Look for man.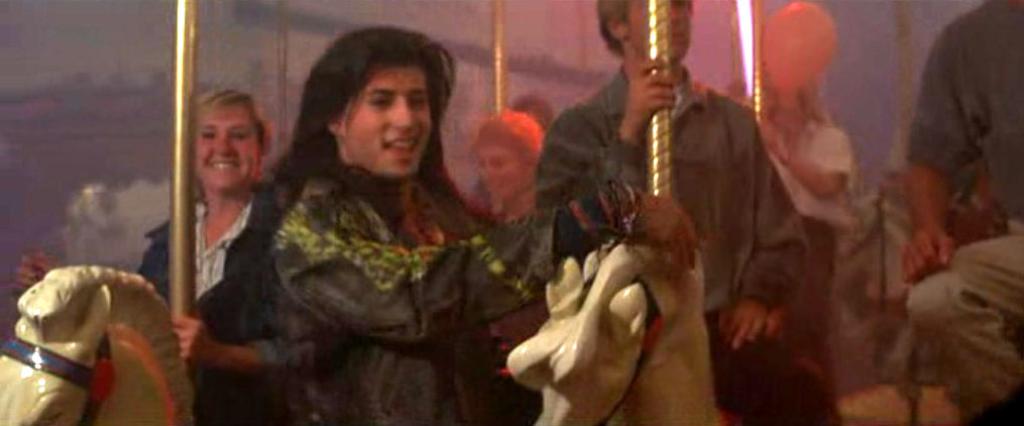
Found: 863:12:1023:422.
